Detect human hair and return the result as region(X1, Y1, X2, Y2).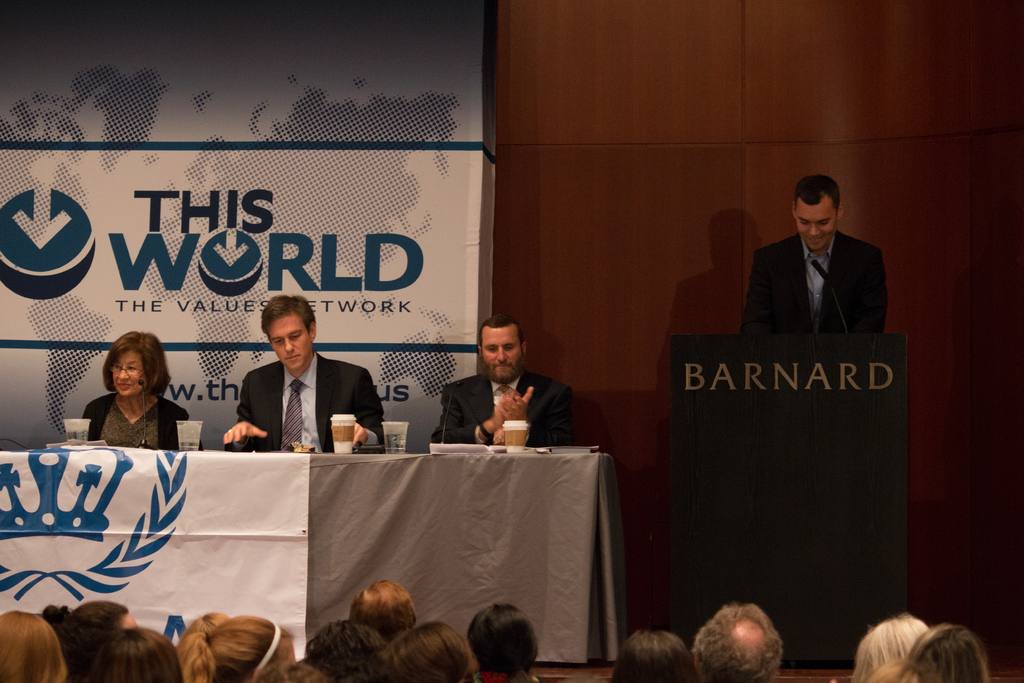
region(701, 608, 796, 682).
